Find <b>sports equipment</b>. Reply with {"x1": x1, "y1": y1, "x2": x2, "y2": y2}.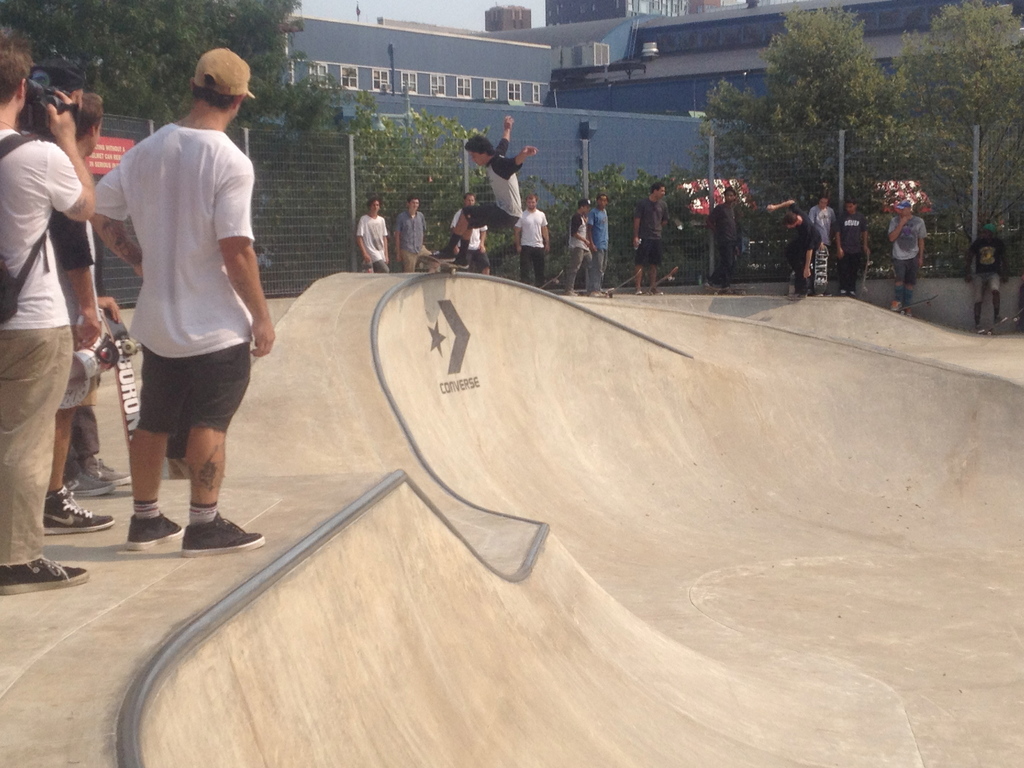
{"x1": 185, "y1": 524, "x2": 268, "y2": 554}.
